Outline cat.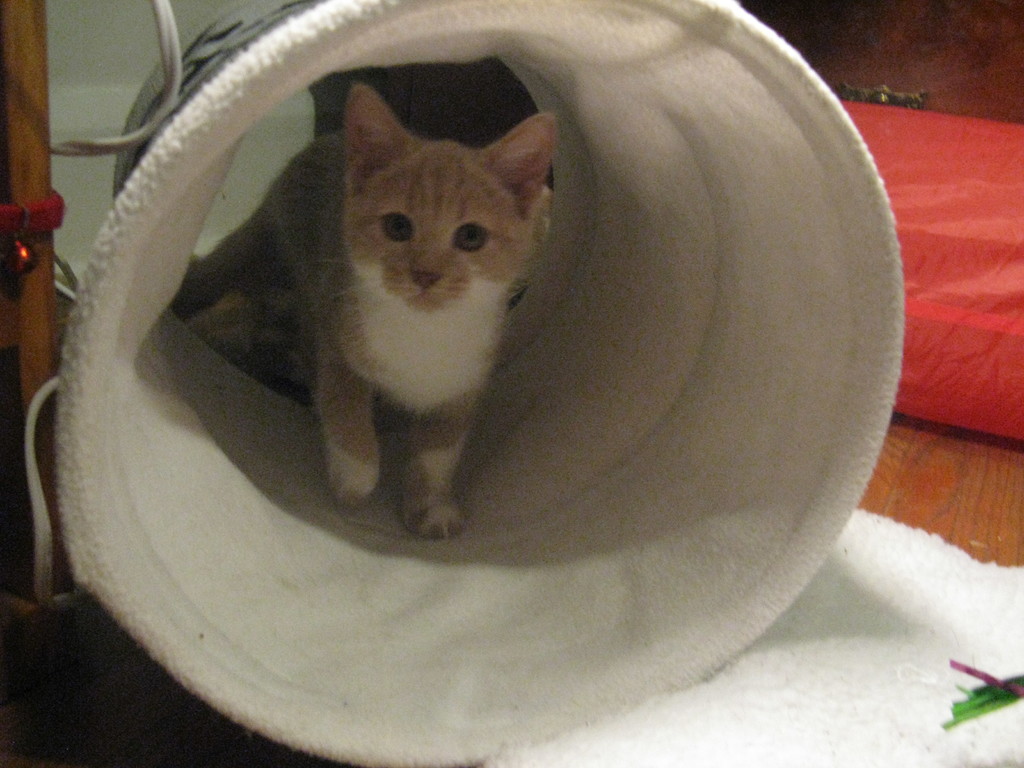
Outline: pyautogui.locateOnScreen(169, 81, 561, 546).
